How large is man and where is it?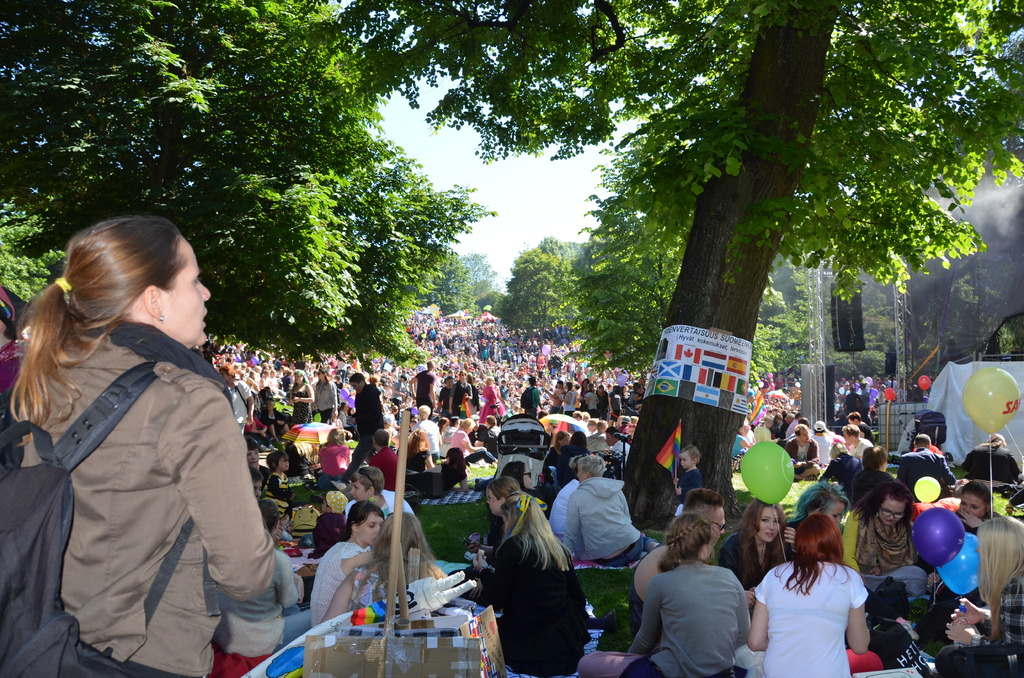
Bounding box: bbox=(349, 371, 386, 476).
